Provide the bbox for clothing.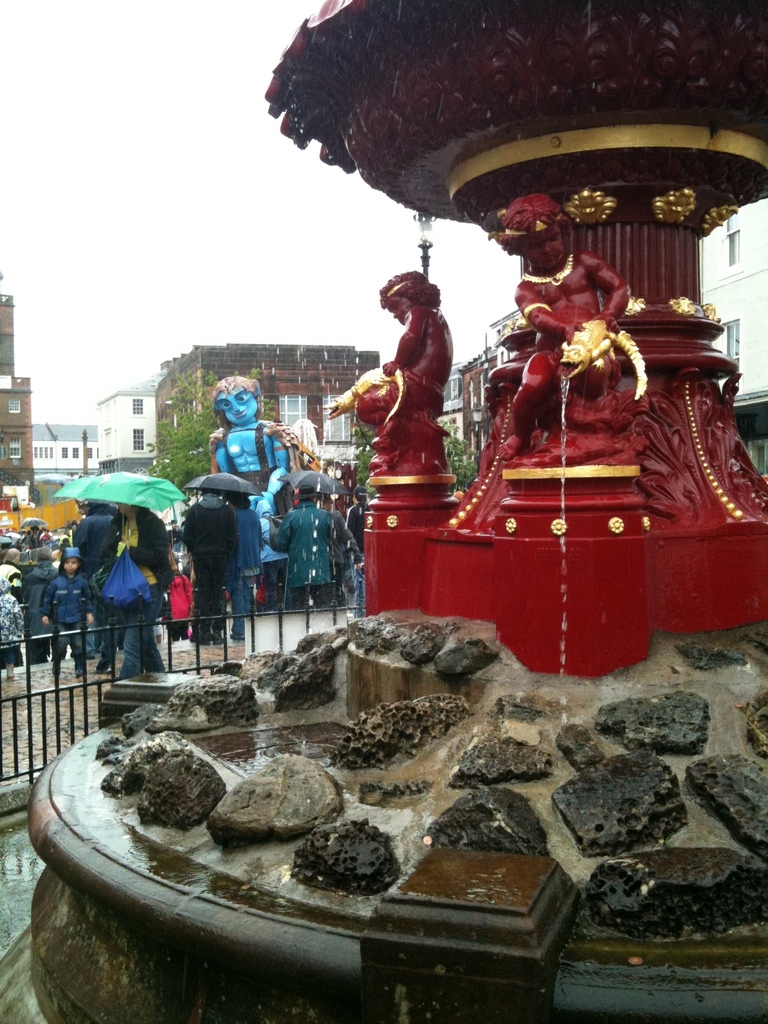
353:367:445:479.
